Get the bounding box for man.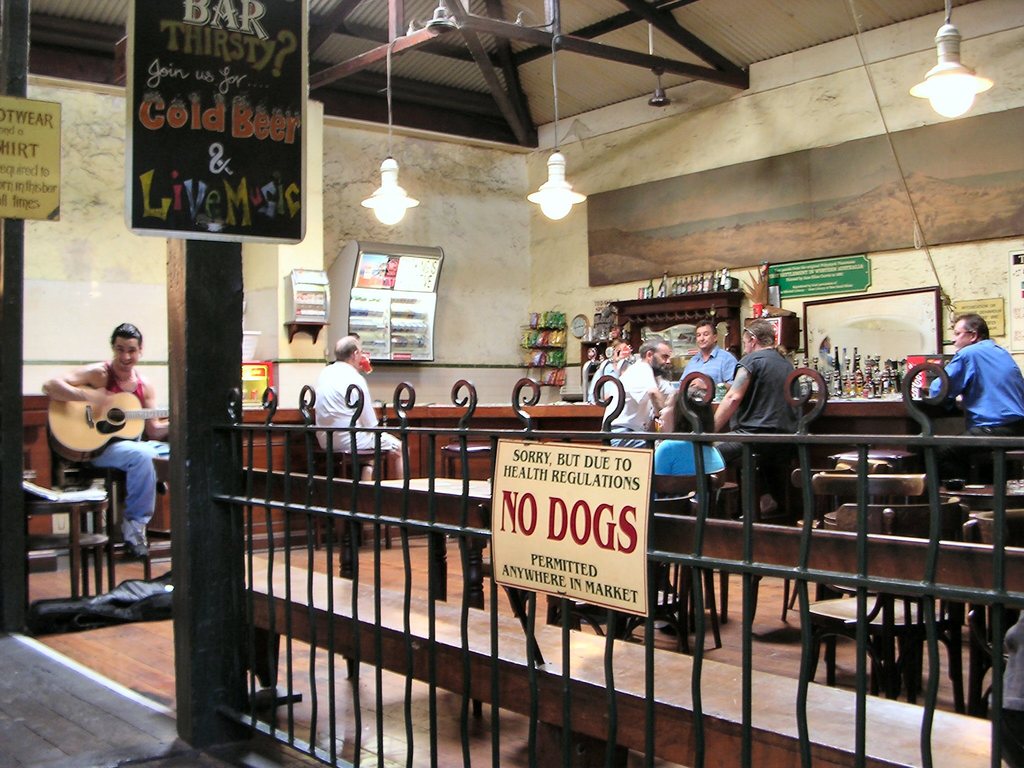
bbox(905, 307, 1023, 483).
